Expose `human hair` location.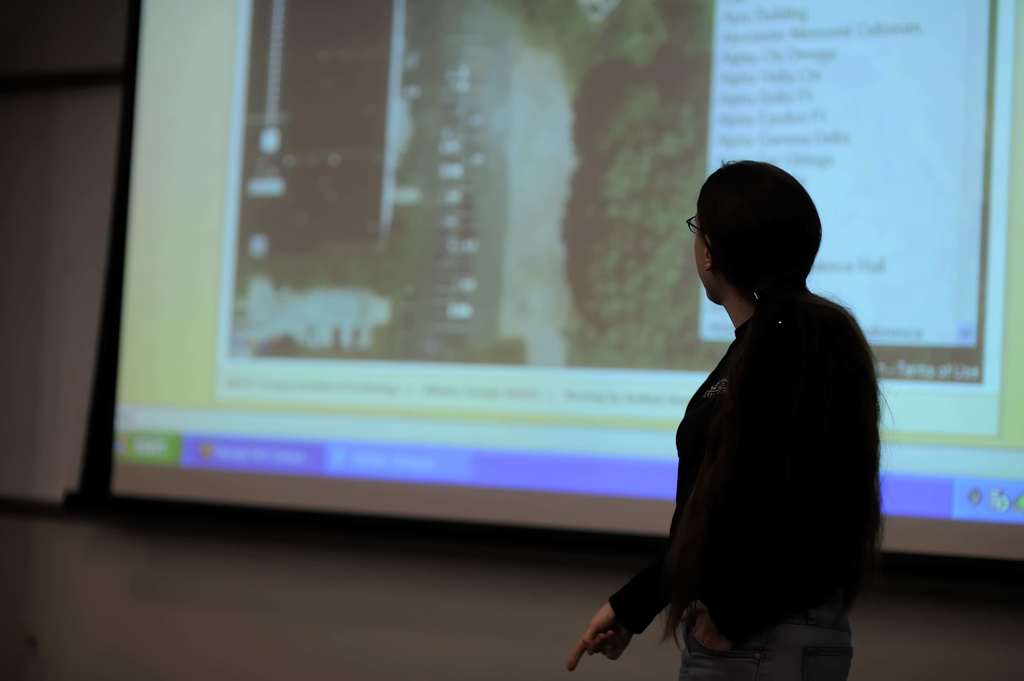
Exposed at (689, 163, 831, 297).
